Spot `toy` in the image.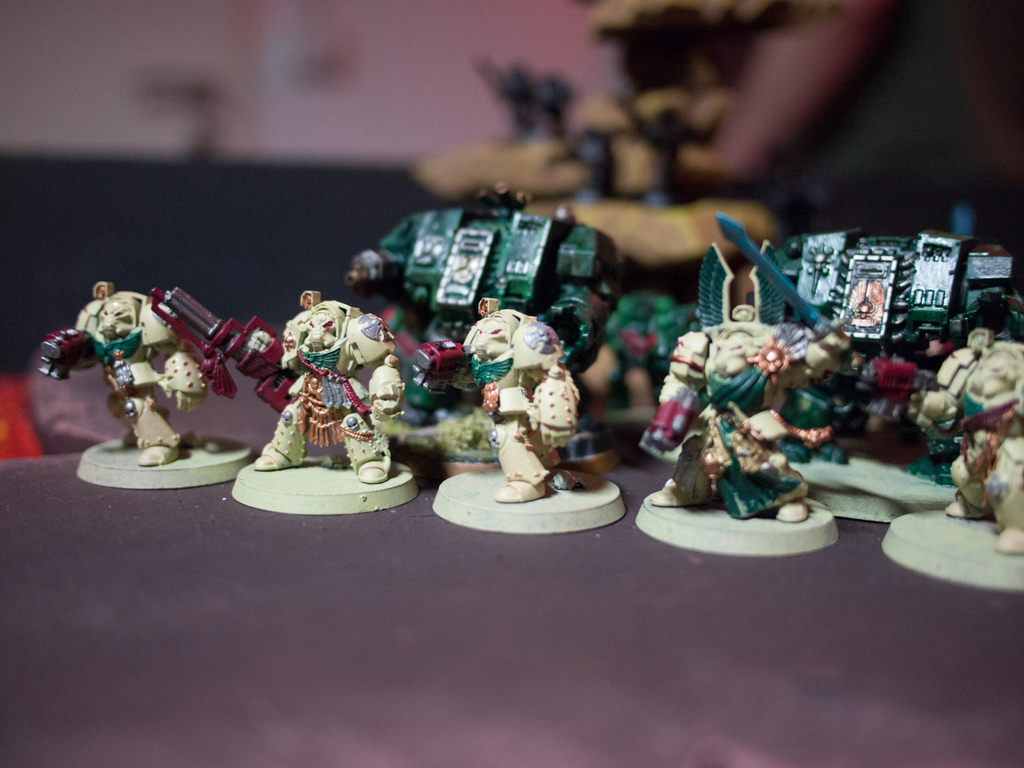
`toy` found at (899, 322, 1019, 550).
